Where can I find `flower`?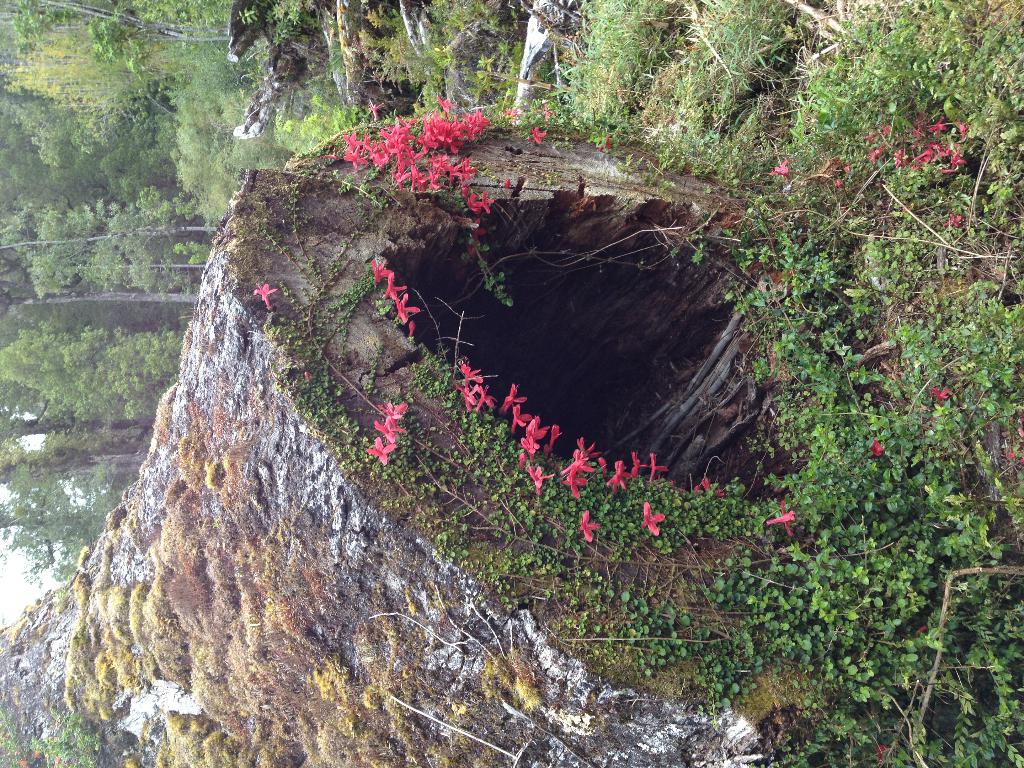
You can find it at x1=767 y1=500 x2=794 y2=537.
